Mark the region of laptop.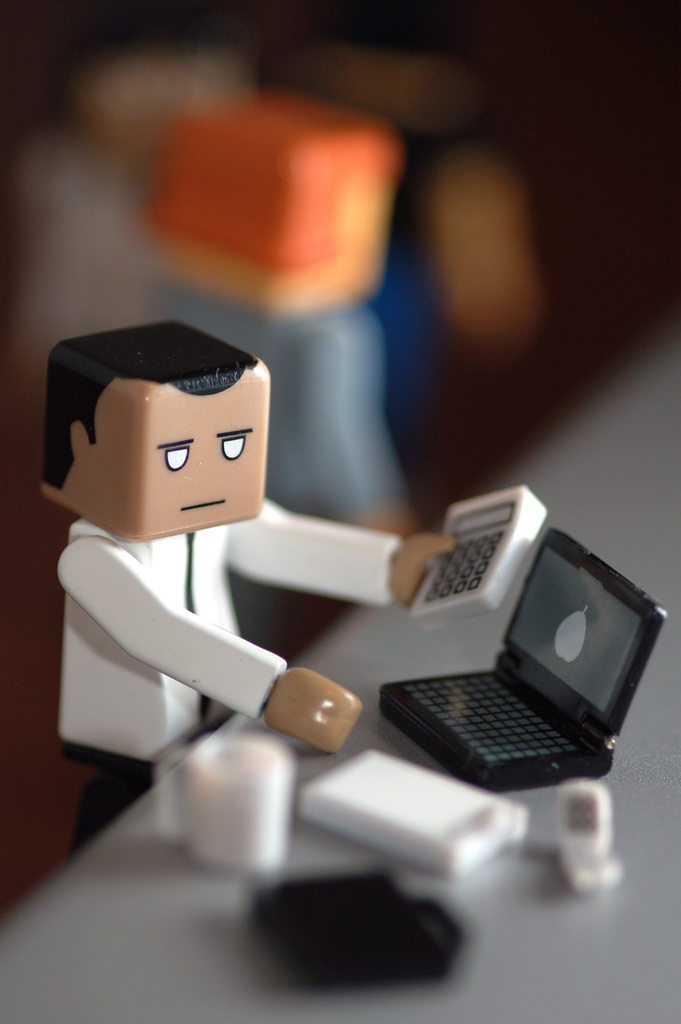
Region: [373, 526, 668, 789].
